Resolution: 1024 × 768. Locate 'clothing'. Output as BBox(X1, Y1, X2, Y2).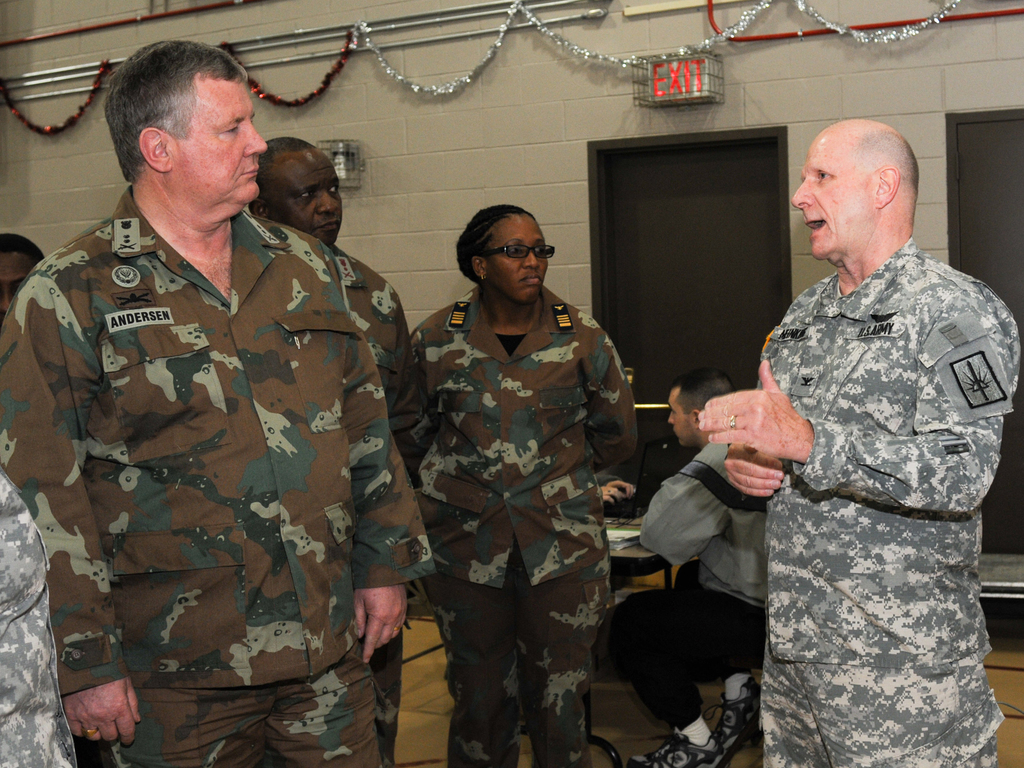
BBox(609, 434, 772, 730).
